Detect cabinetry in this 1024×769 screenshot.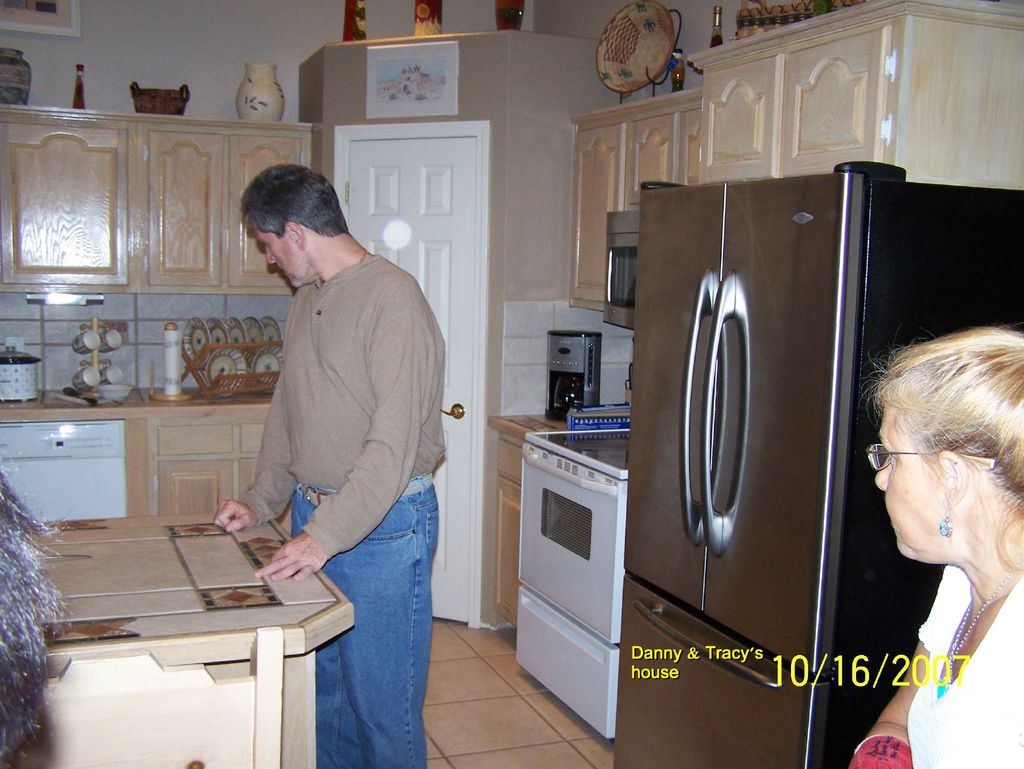
Detection: box(564, 90, 705, 314).
